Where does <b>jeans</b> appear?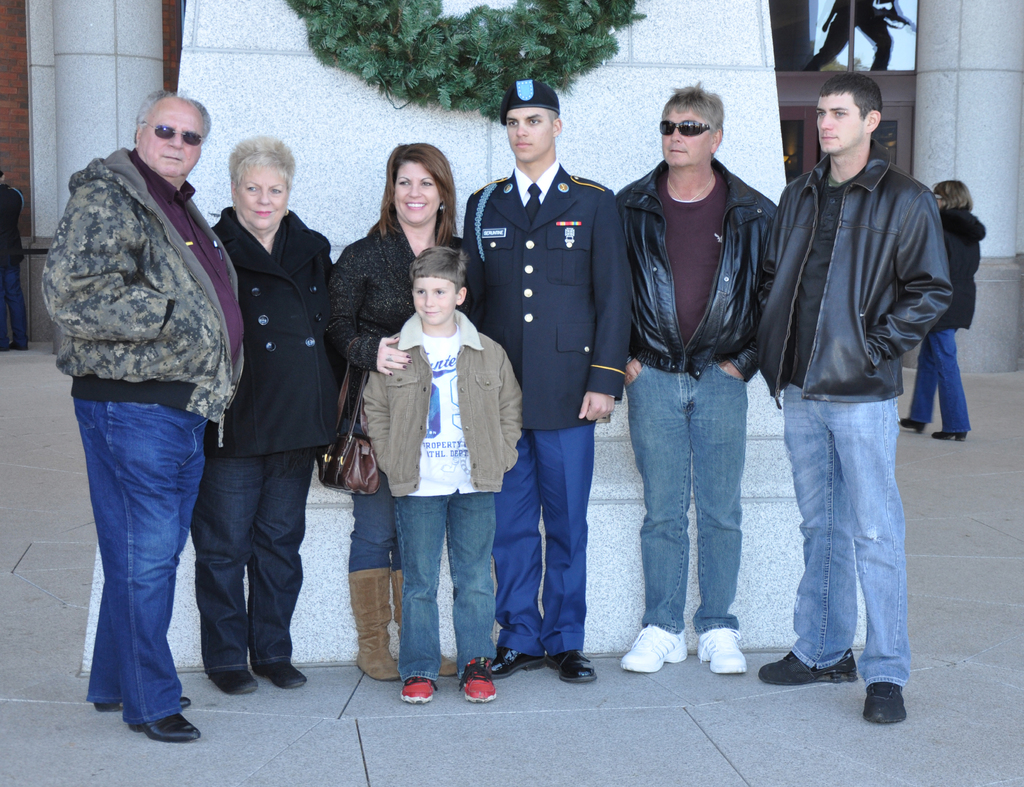
Appears at left=626, top=358, right=750, bottom=637.
